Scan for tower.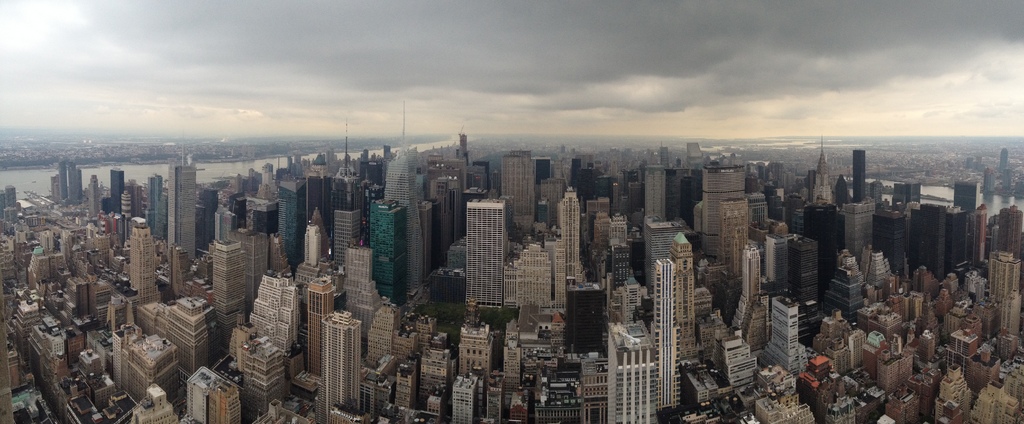
Scan result: x1=321 y1=307 x2=358 y2=421.
